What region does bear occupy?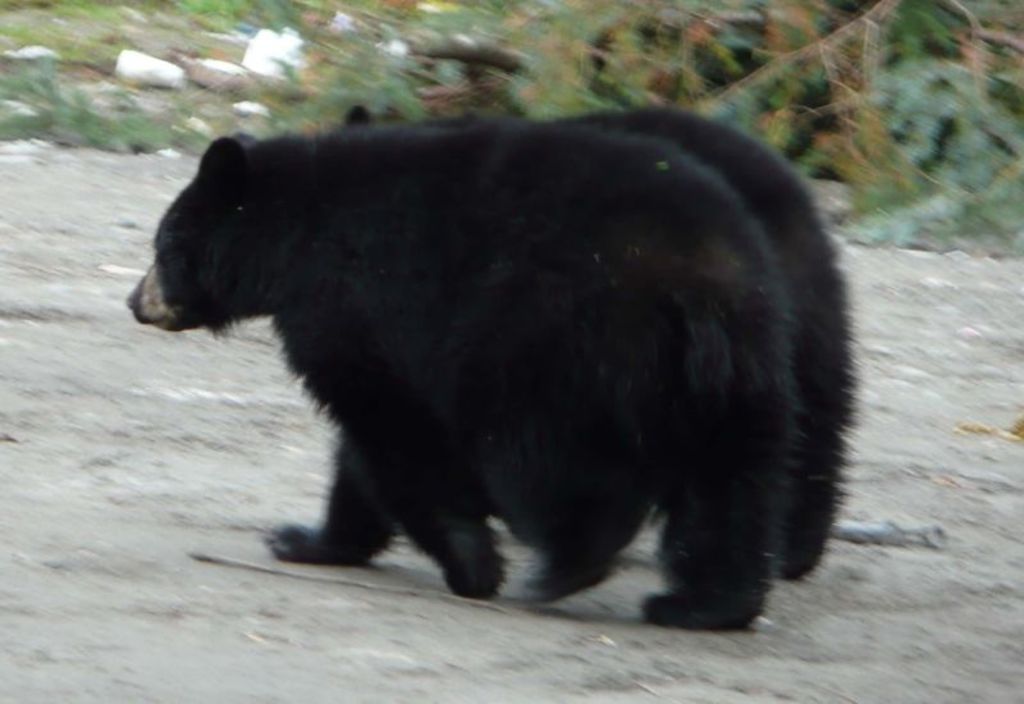
select_region(338, 114, 860, 580).
